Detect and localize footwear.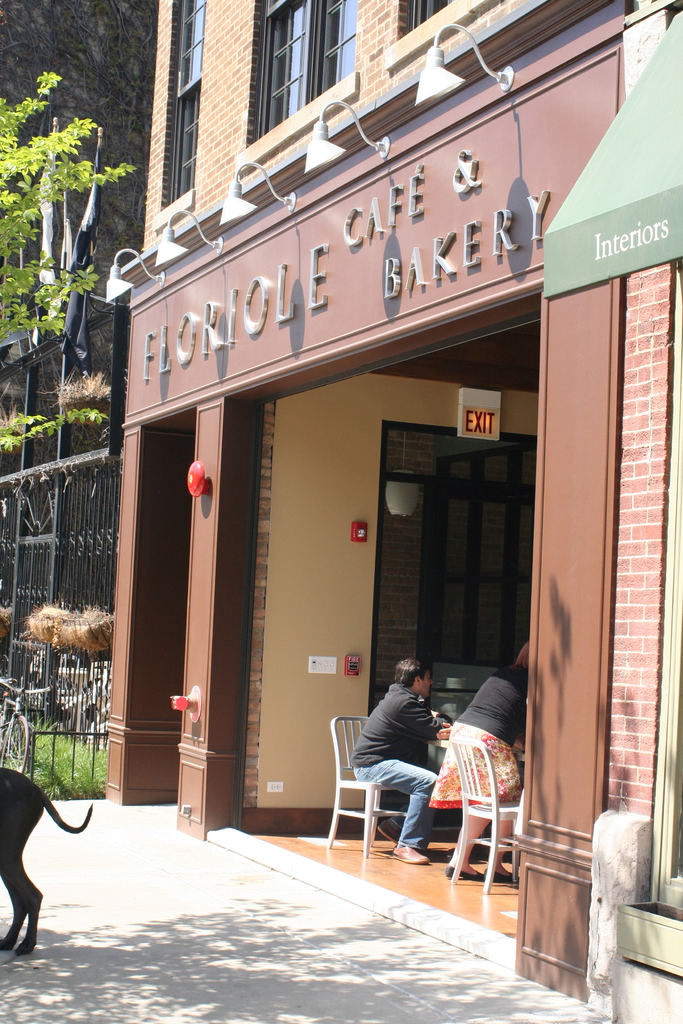
Localized at 390/847/427/865.
